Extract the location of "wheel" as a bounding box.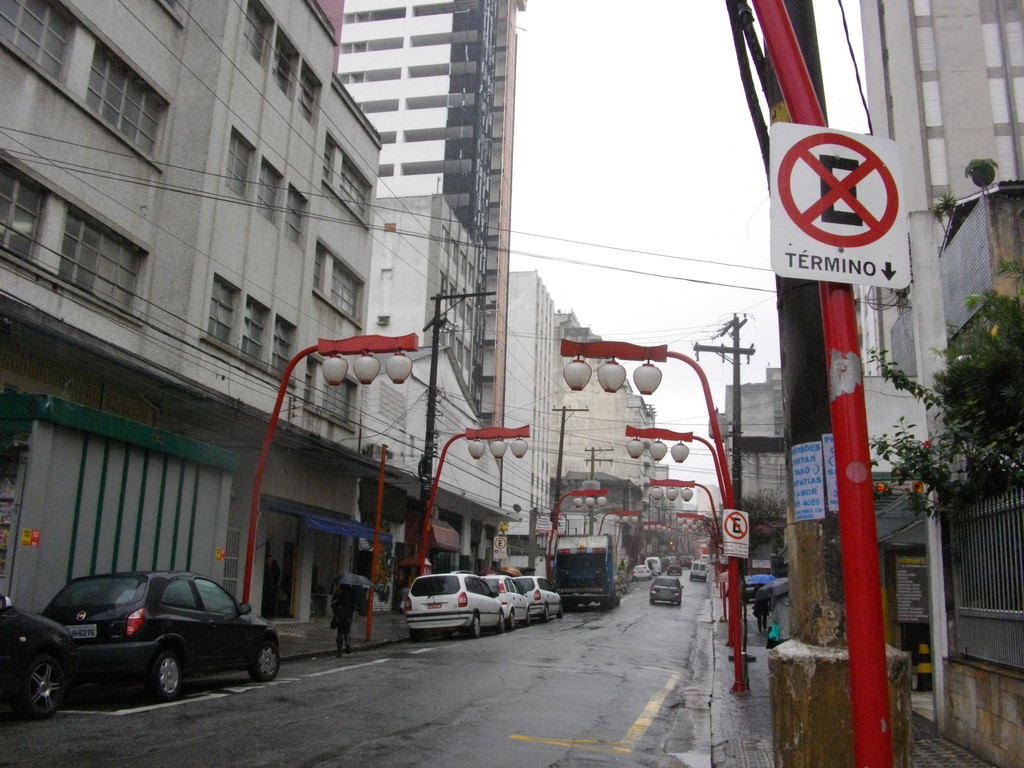
l=579, t=601, r=590, b=607.
